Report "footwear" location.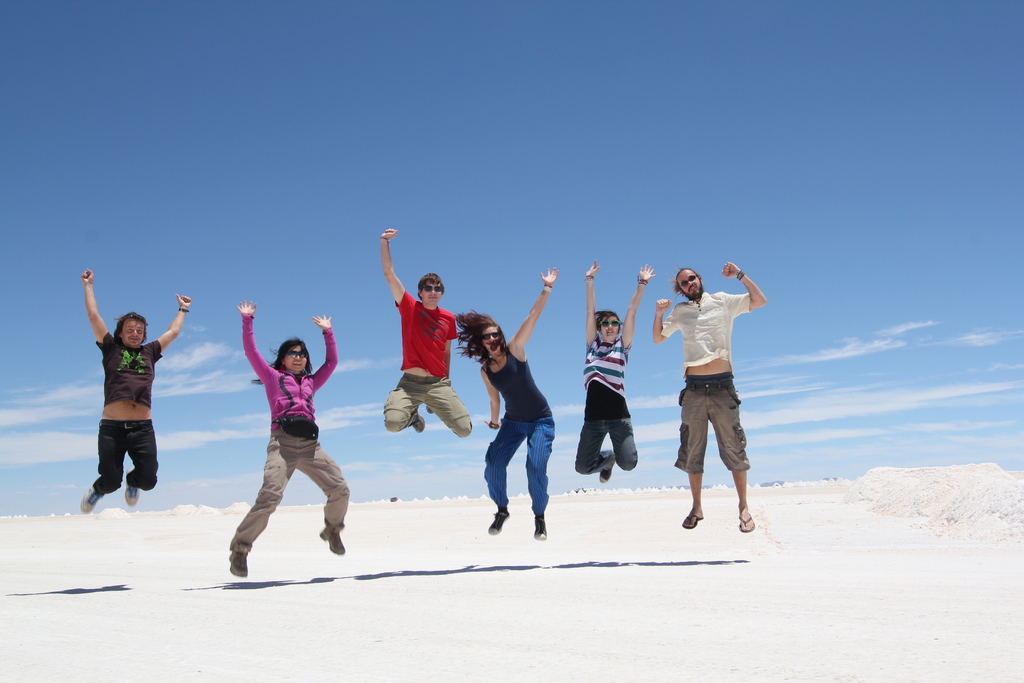
Report: bbox=[412, 409, 428, 435].
